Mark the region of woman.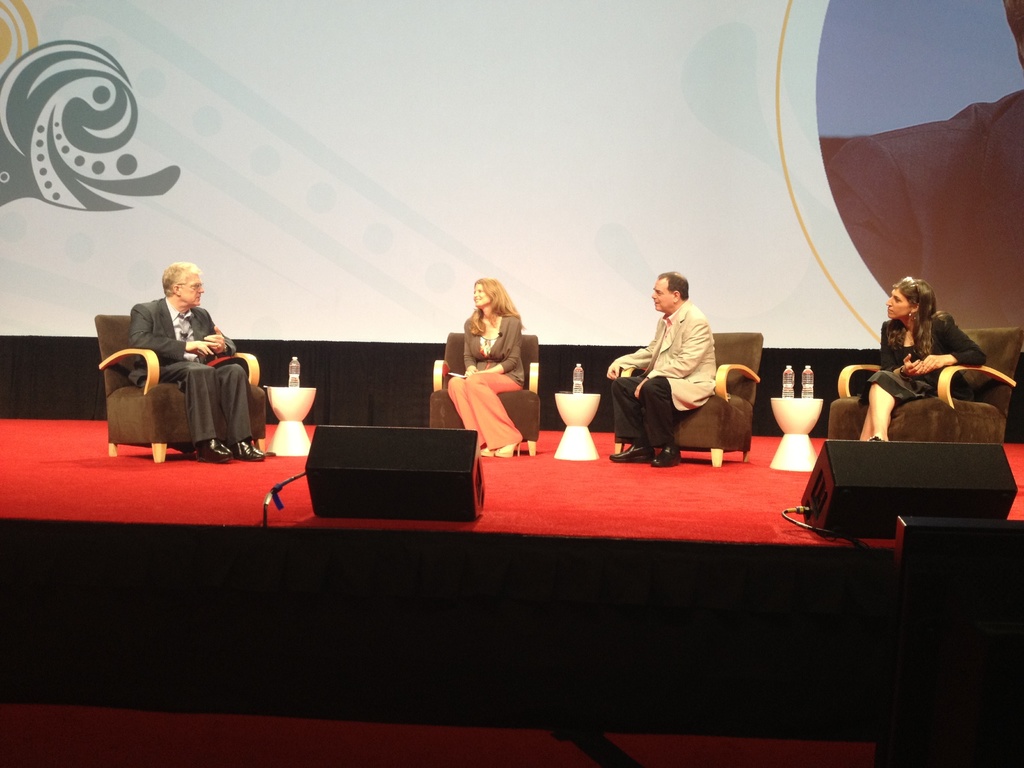
Region: x1=858 y1=277 x2=989 y2=439.
